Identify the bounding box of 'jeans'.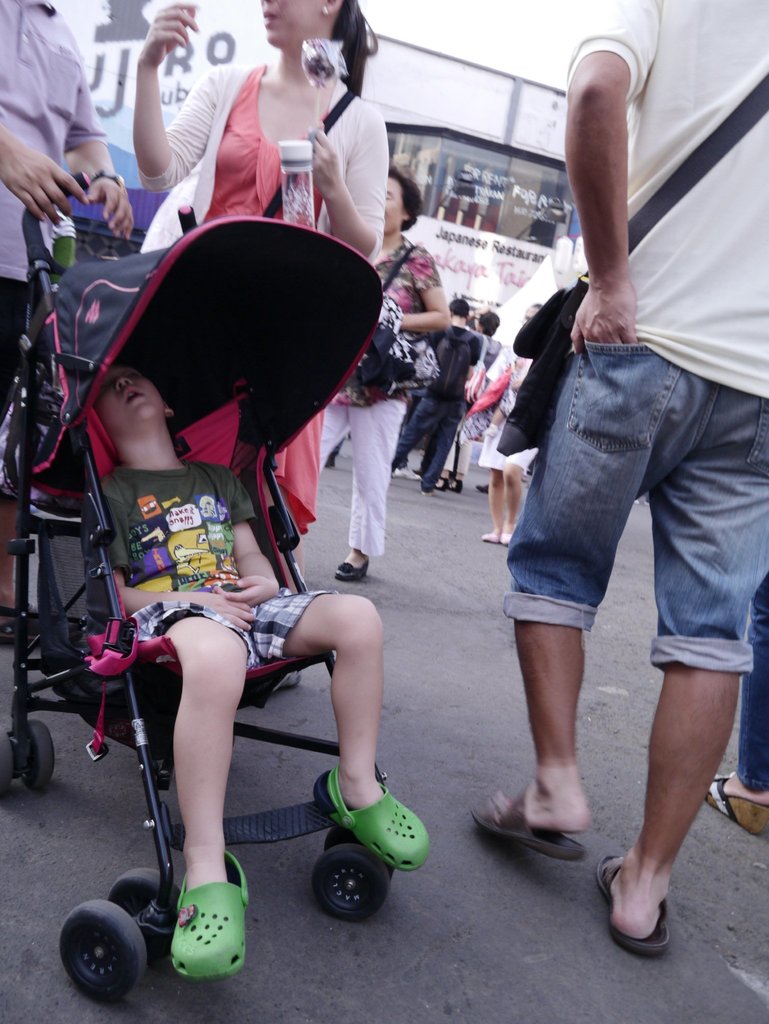
bbox=[500, 343, 768, 670].
